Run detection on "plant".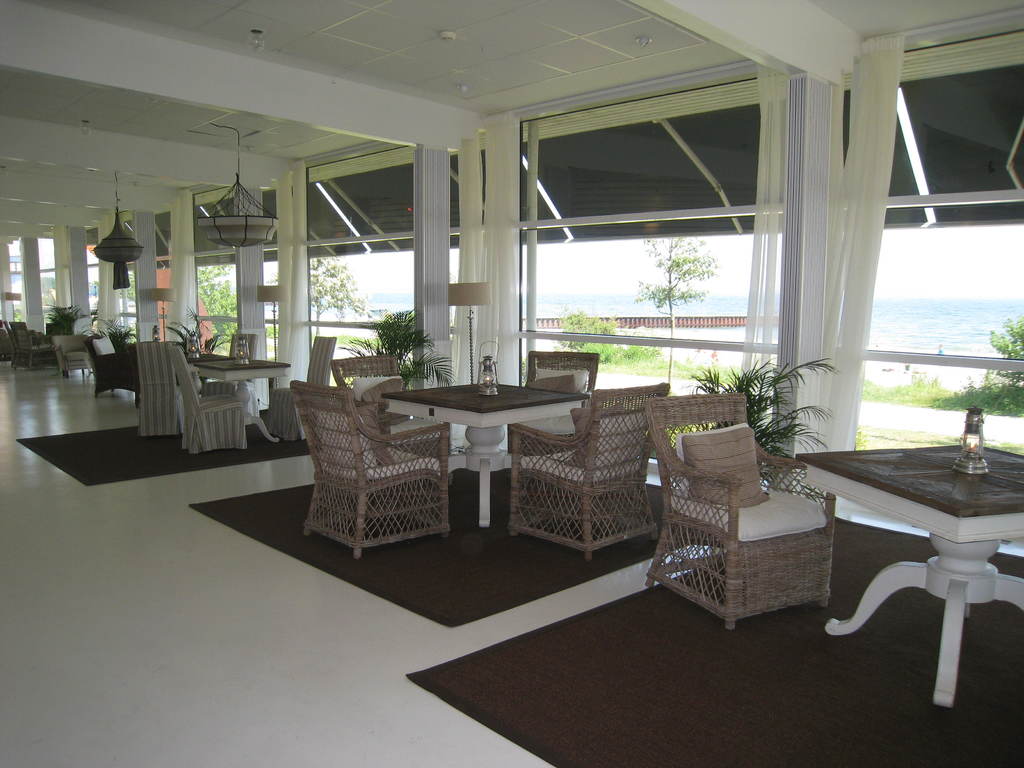
Result: {"left": 89, "top": 317, "right": 139, "bottom": 348}.
